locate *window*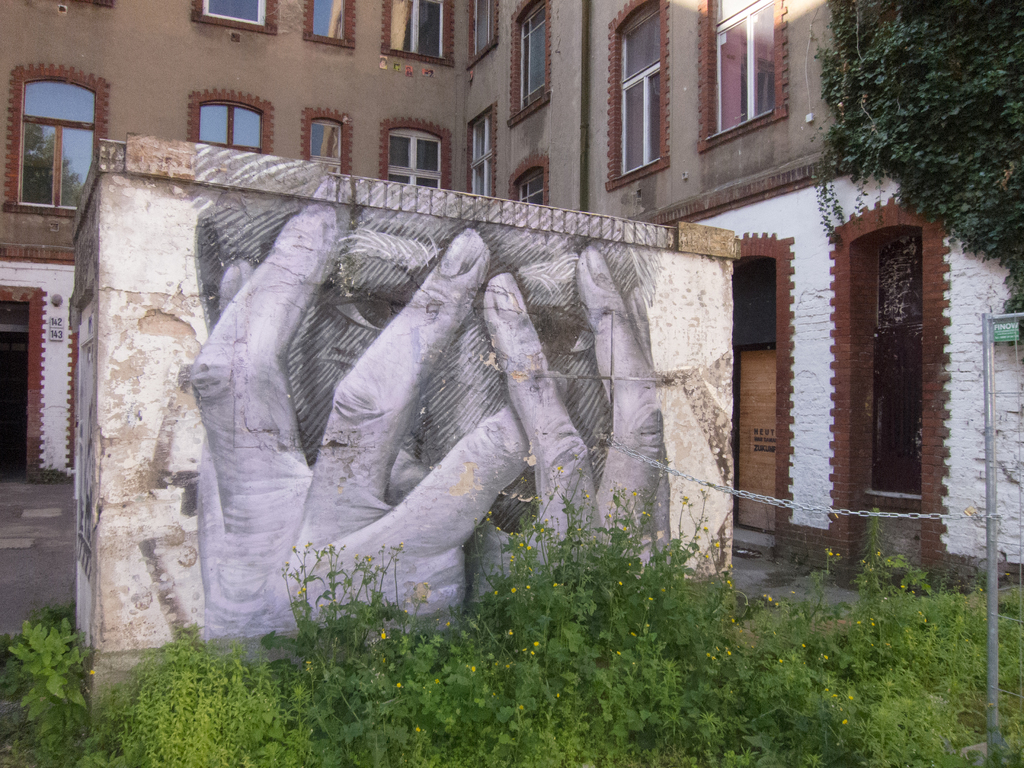
<region>612, 3, 668, 179</region>
